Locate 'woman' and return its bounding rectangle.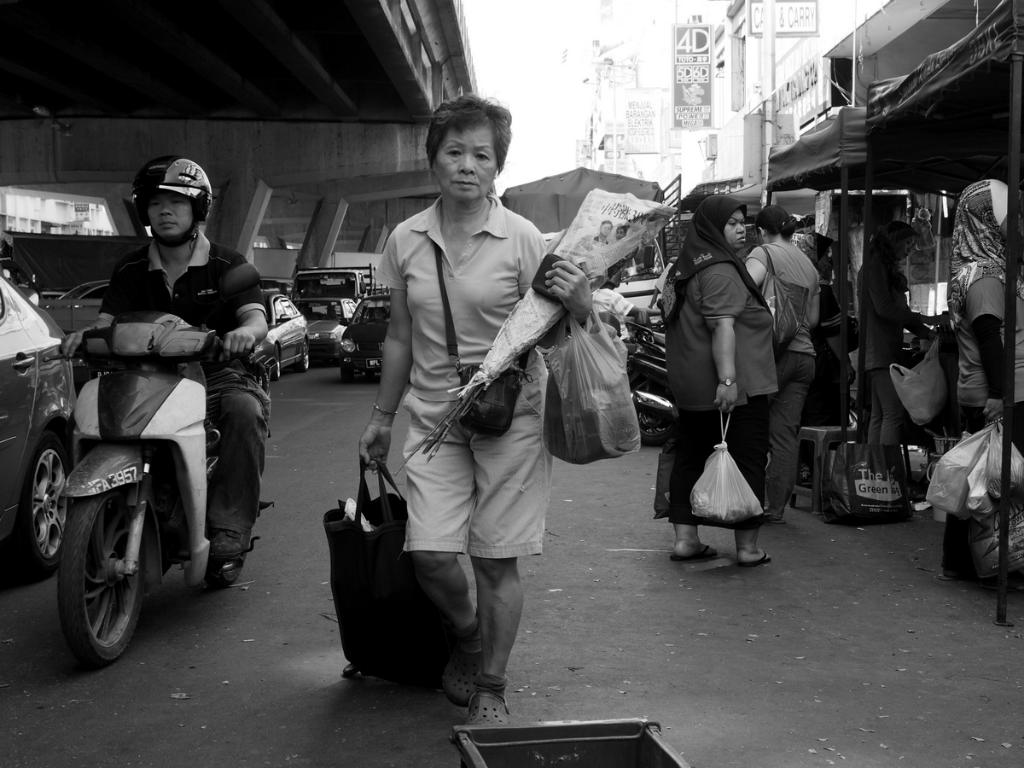
(x1=932, y1=174, x2=1022, y2=590).
